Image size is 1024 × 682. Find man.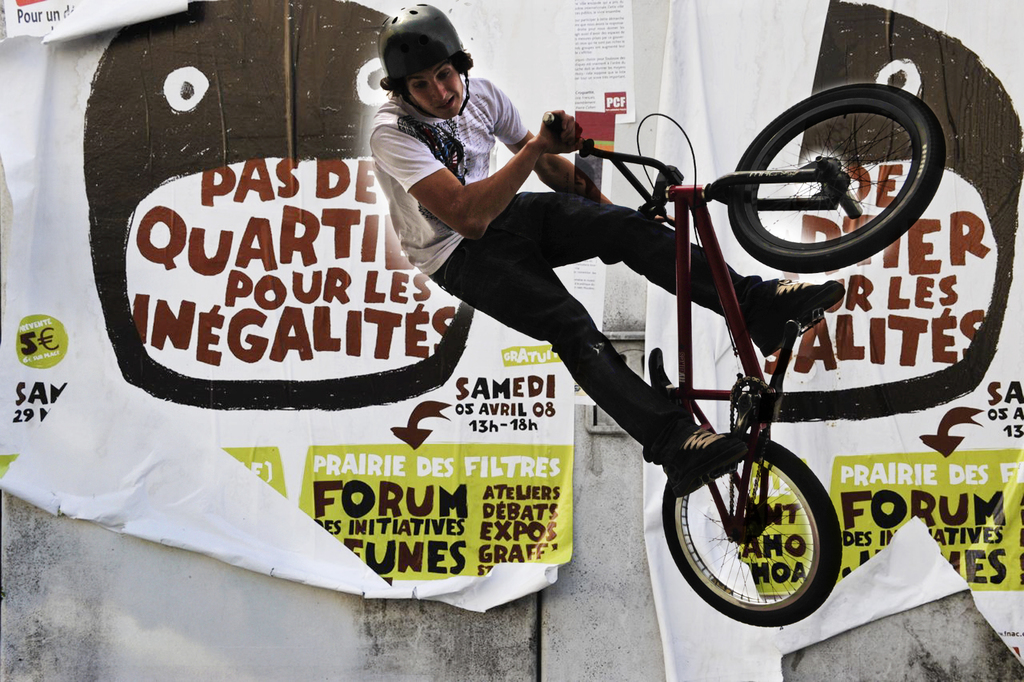
[x1=404, y1=0, x2=843, y2=500].
